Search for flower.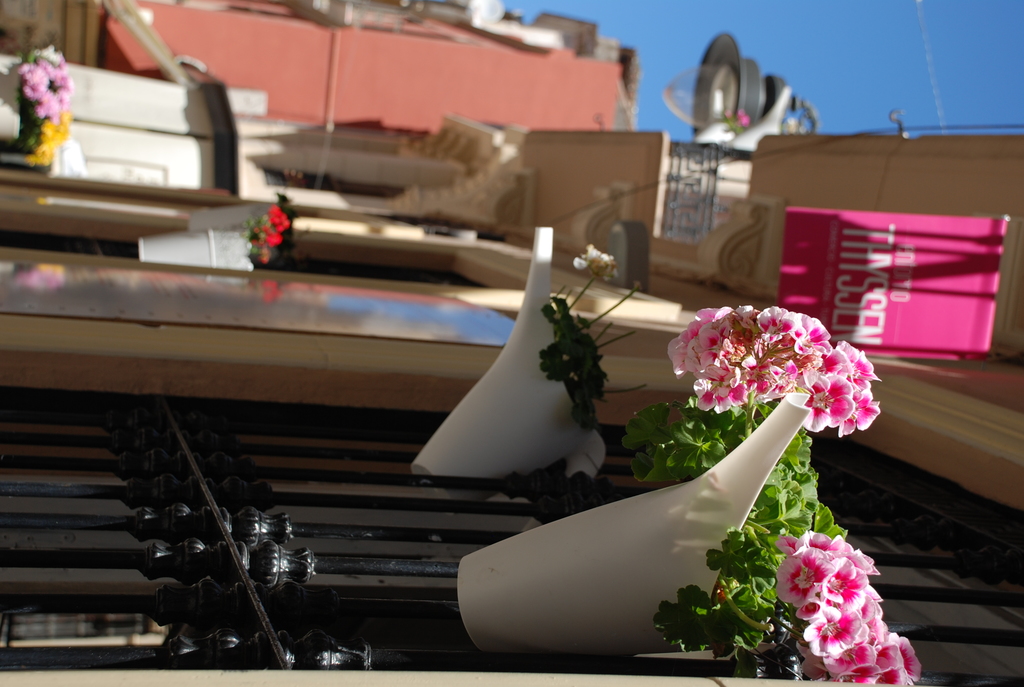
Found at bbox=(712, 587, 729, 604).
